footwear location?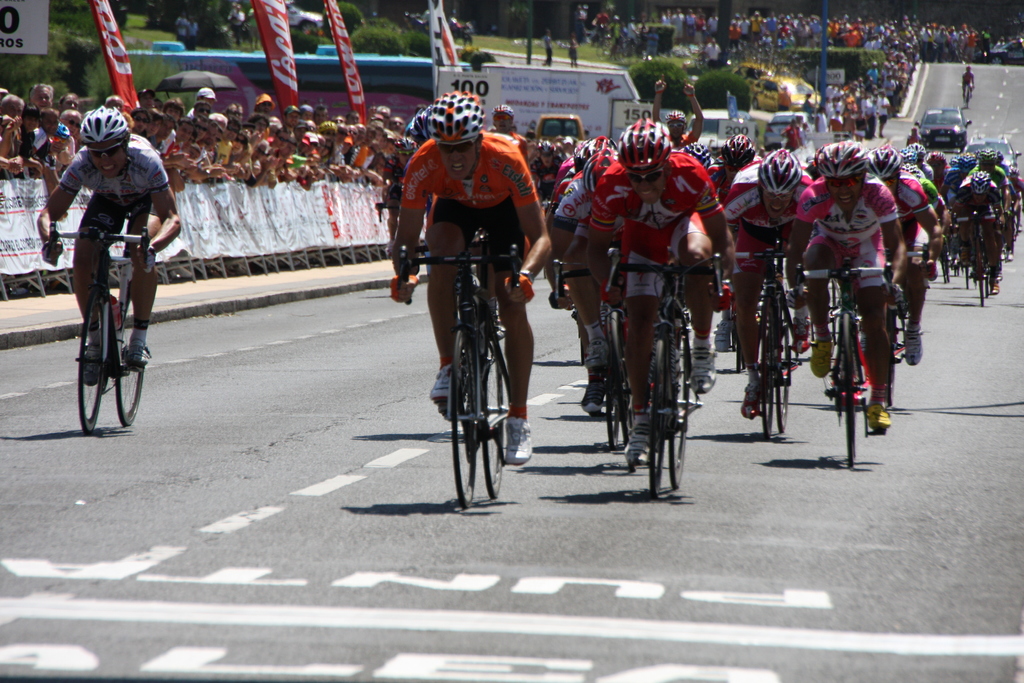
(left=691, top=347, right=721, bottom=394)
